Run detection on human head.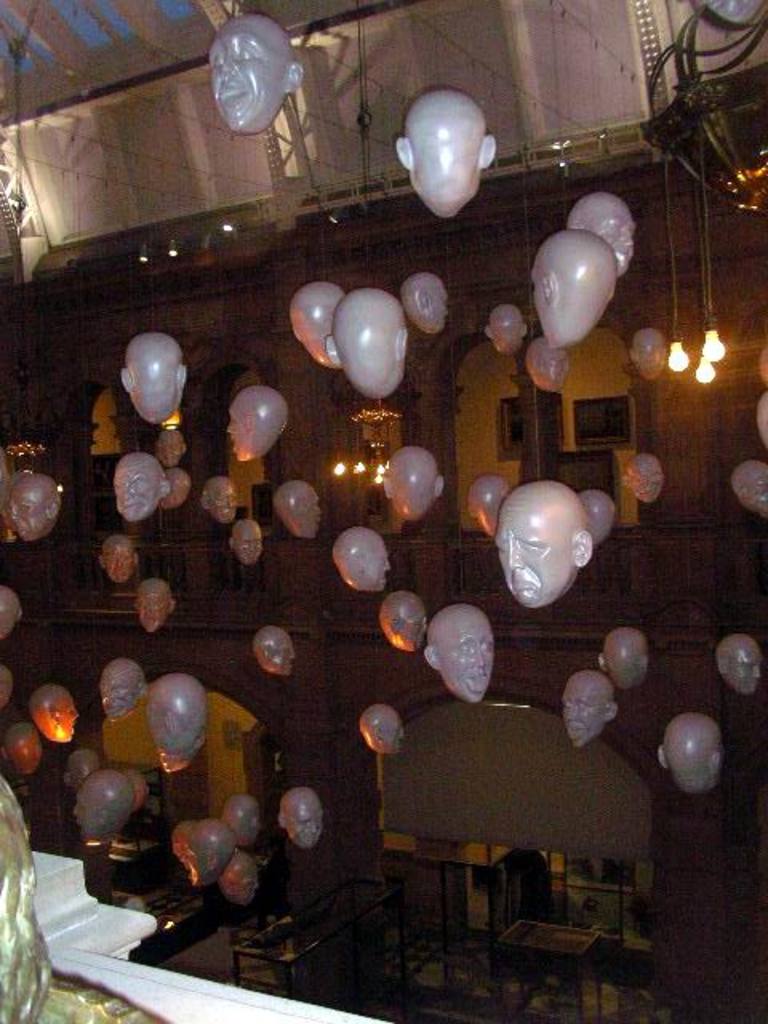
Result: x1=0 y1=659 x2=21 y2=714.
